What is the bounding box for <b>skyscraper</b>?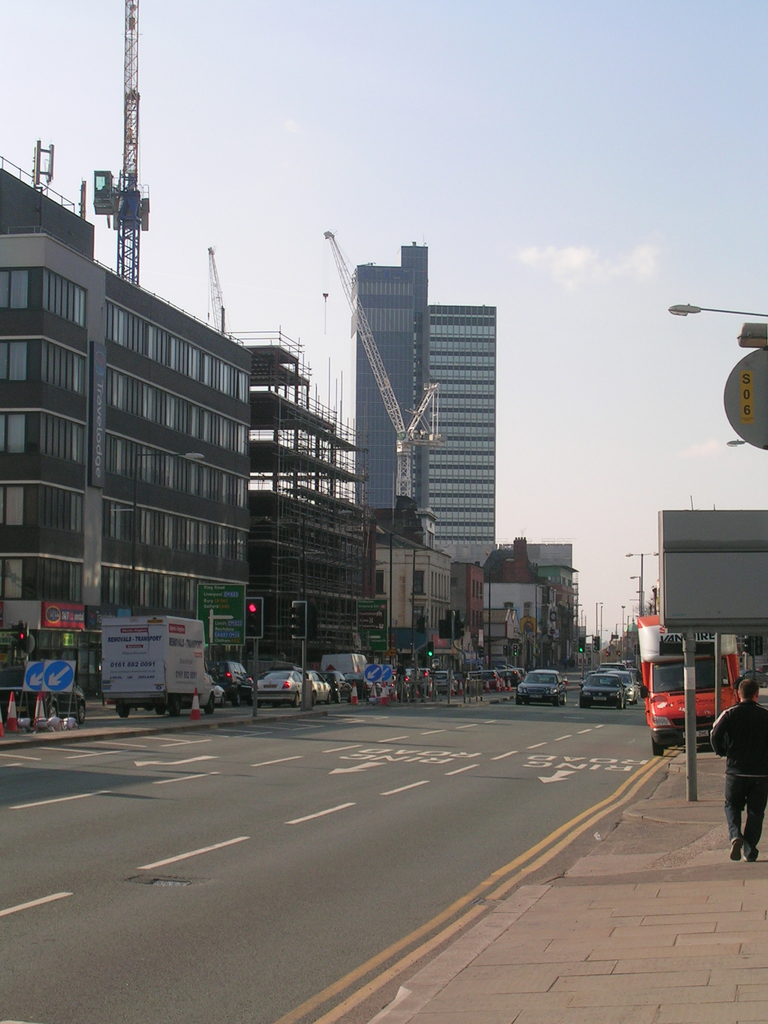
<region>0, 168, 266, 680</region>.
